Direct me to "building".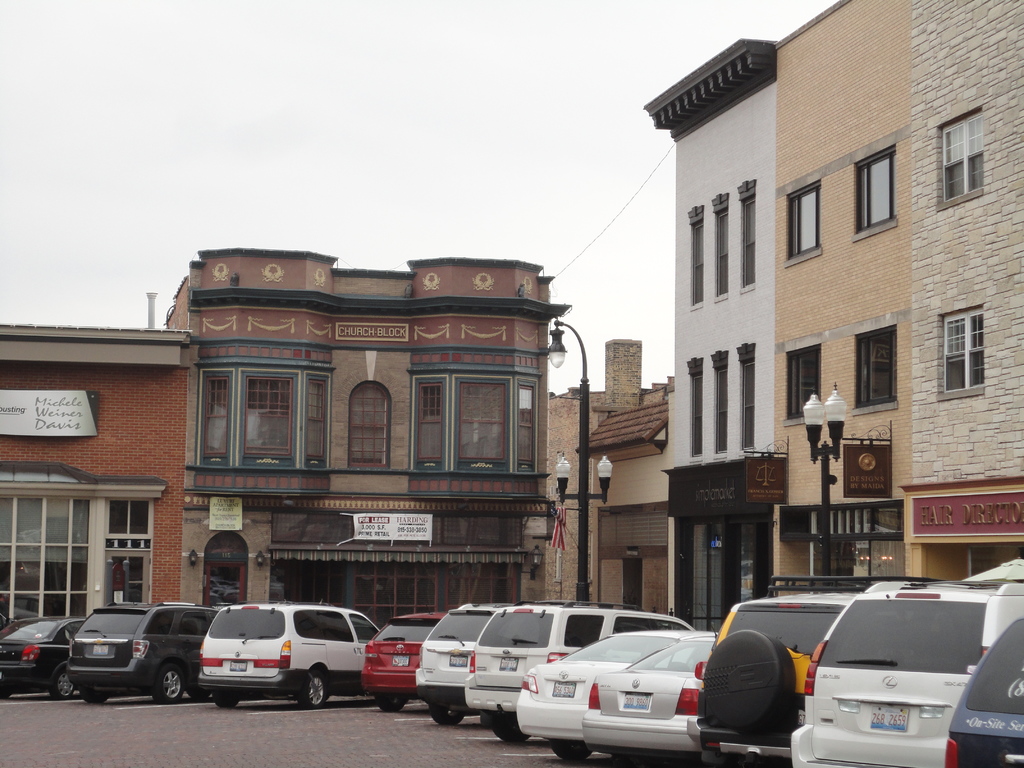
Direction: select_region(542, 332, 675, 613).
